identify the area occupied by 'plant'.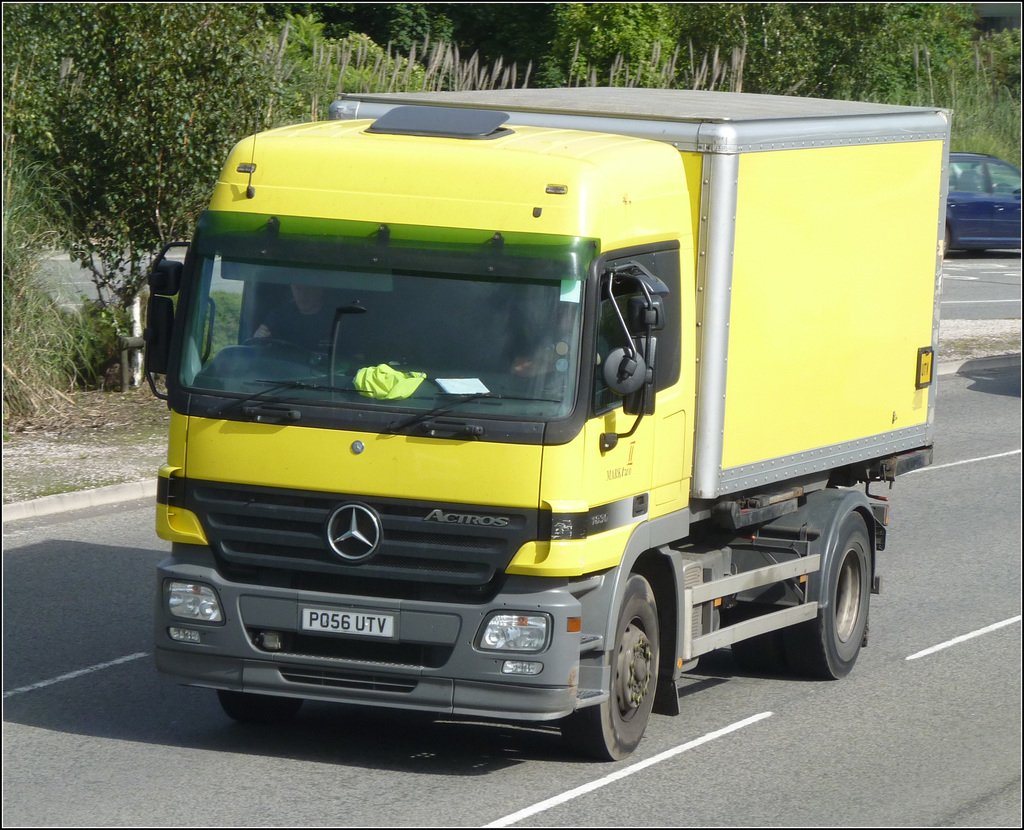
Area: x1=0, y1=205, x2=111, y2=435.
